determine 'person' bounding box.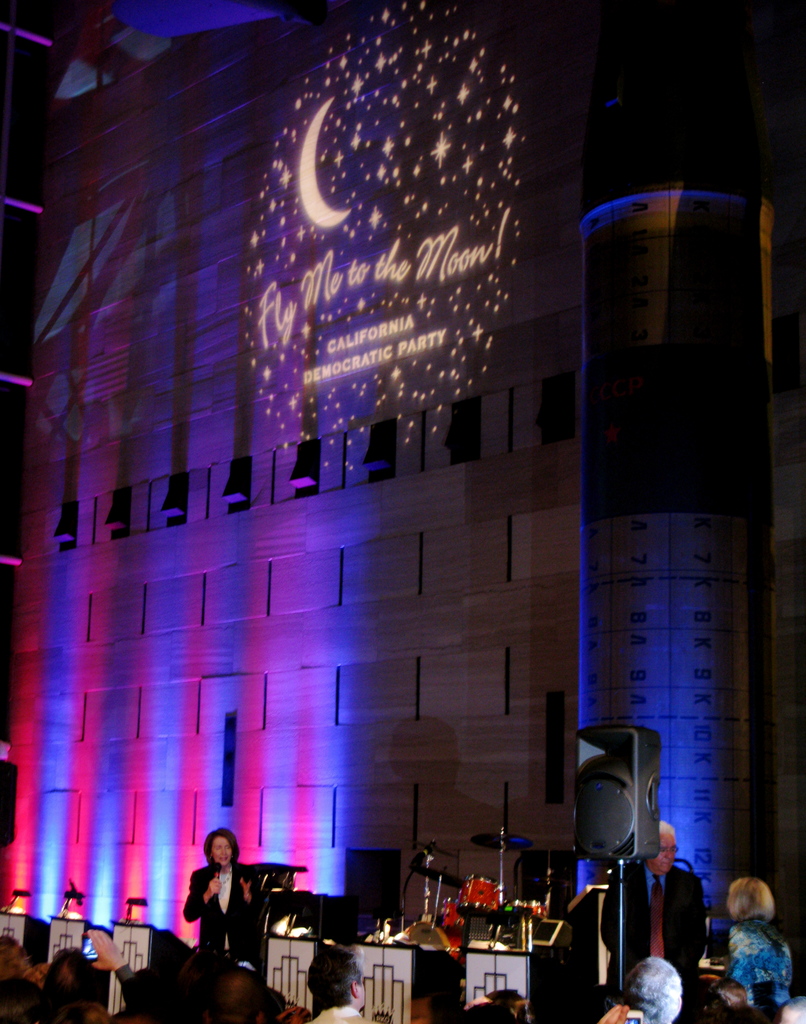
Determined: x1=592 y1=815 x2=714 y2=1000.
